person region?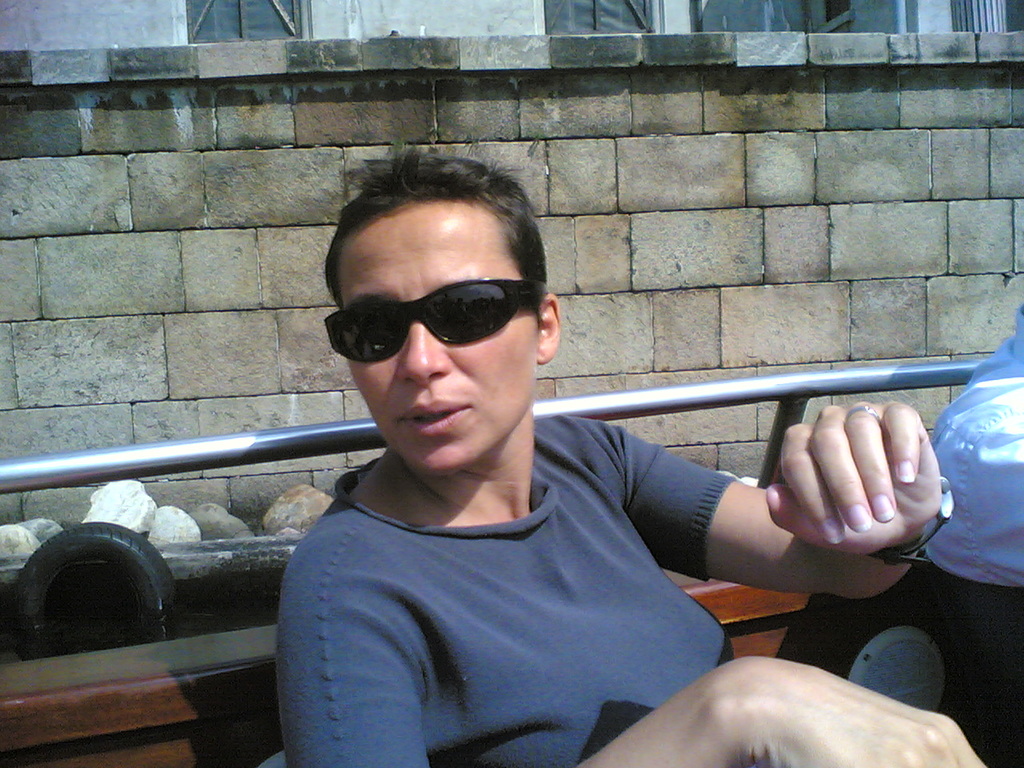
region(921, 298, 1023, 591)
